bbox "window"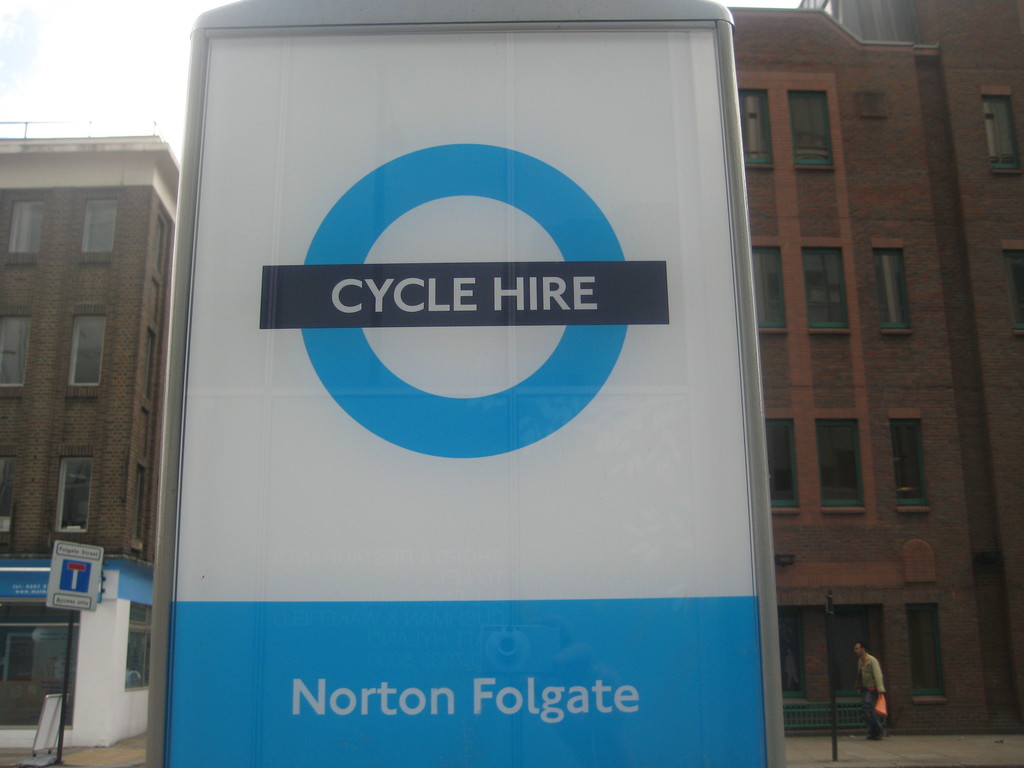
<bbox>83, 200, 116, 264</bbox>
